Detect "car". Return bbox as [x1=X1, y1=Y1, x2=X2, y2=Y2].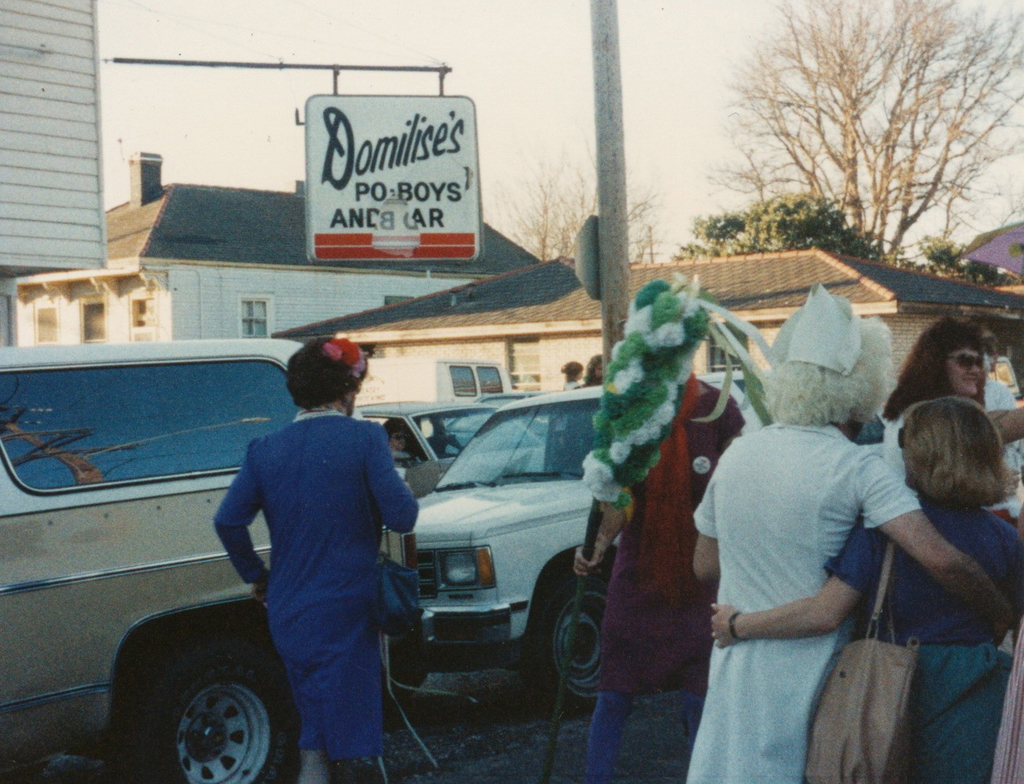
[x1=0, y1=335, x2=417, y2=783].
